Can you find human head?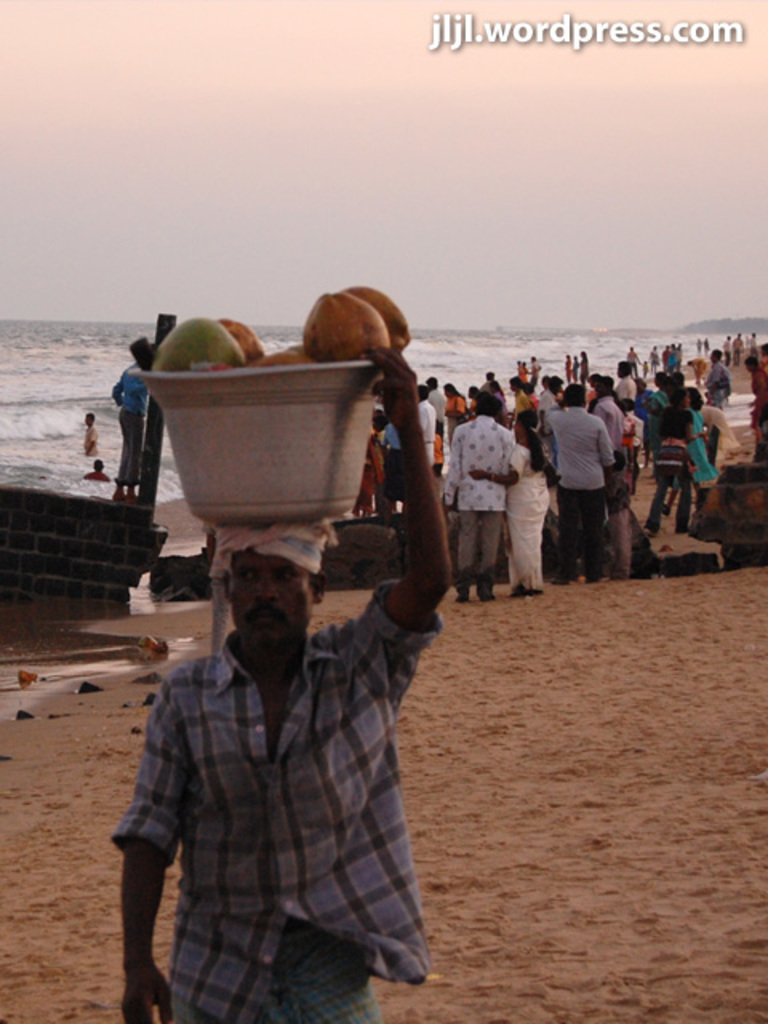
Yes, bounding box: <bbox>202, 566, 326, 650</bbox>.
